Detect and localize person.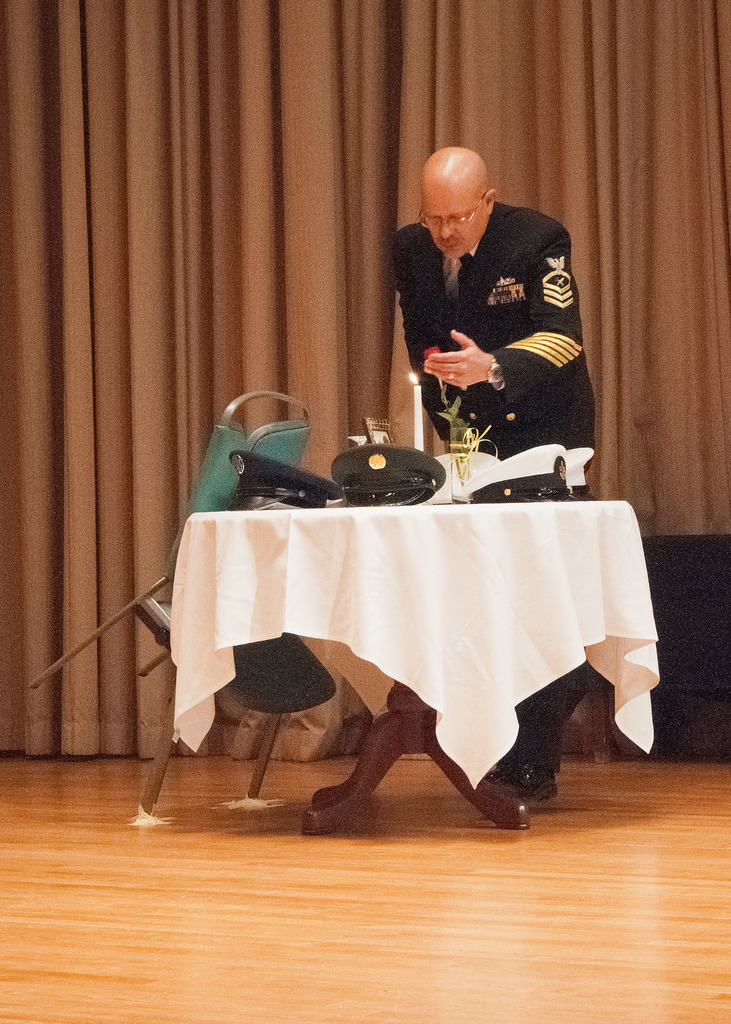
Localized at (383, 144, 604, 812).
